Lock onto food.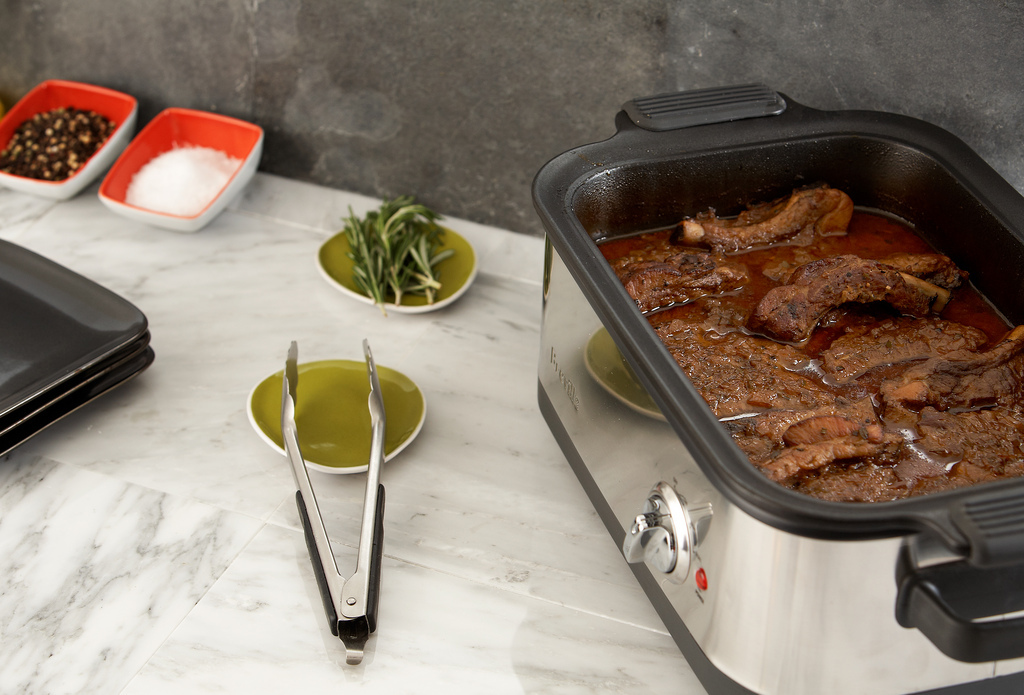
Locked: bbox=[0, 106, 120, 185].
